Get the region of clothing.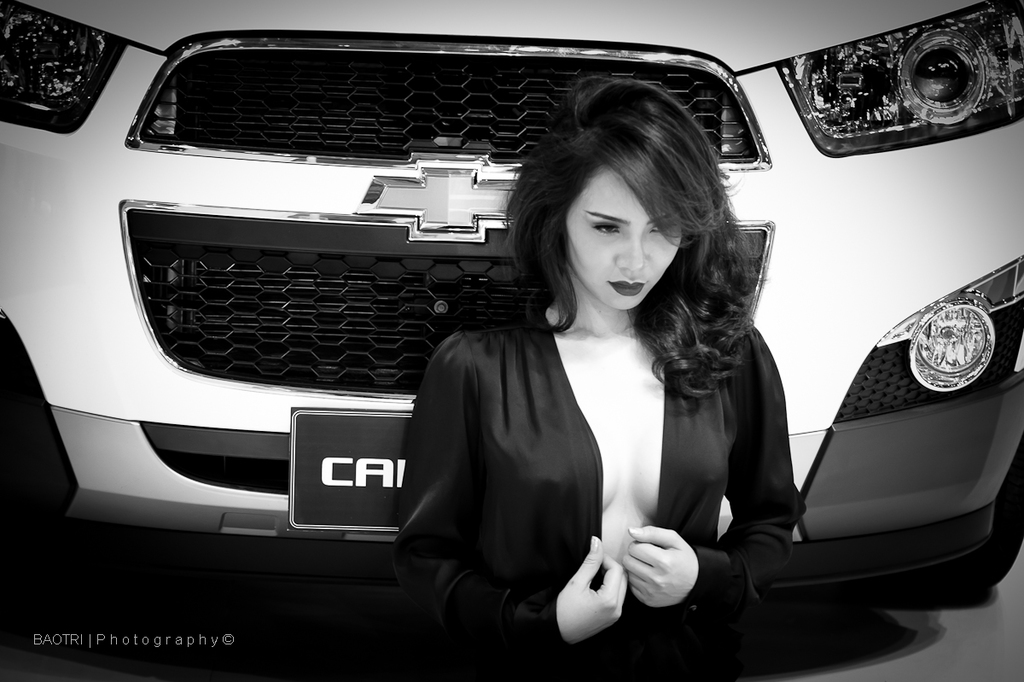
region(394, 228, 810, 658).
